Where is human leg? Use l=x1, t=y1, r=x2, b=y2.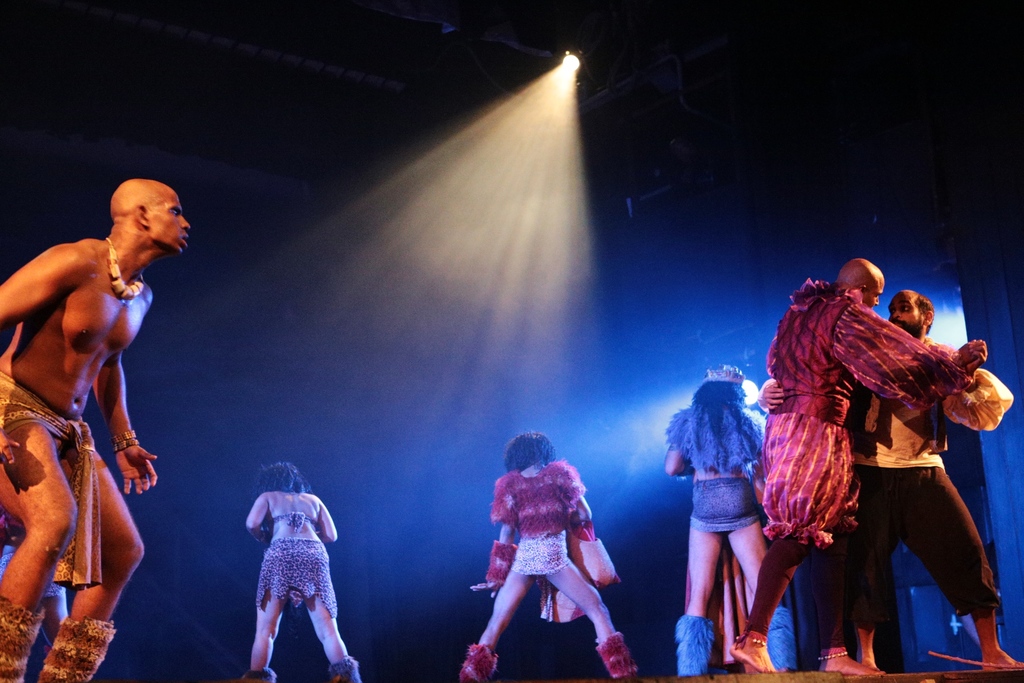
l=677, t=491, r=718, b=682.
